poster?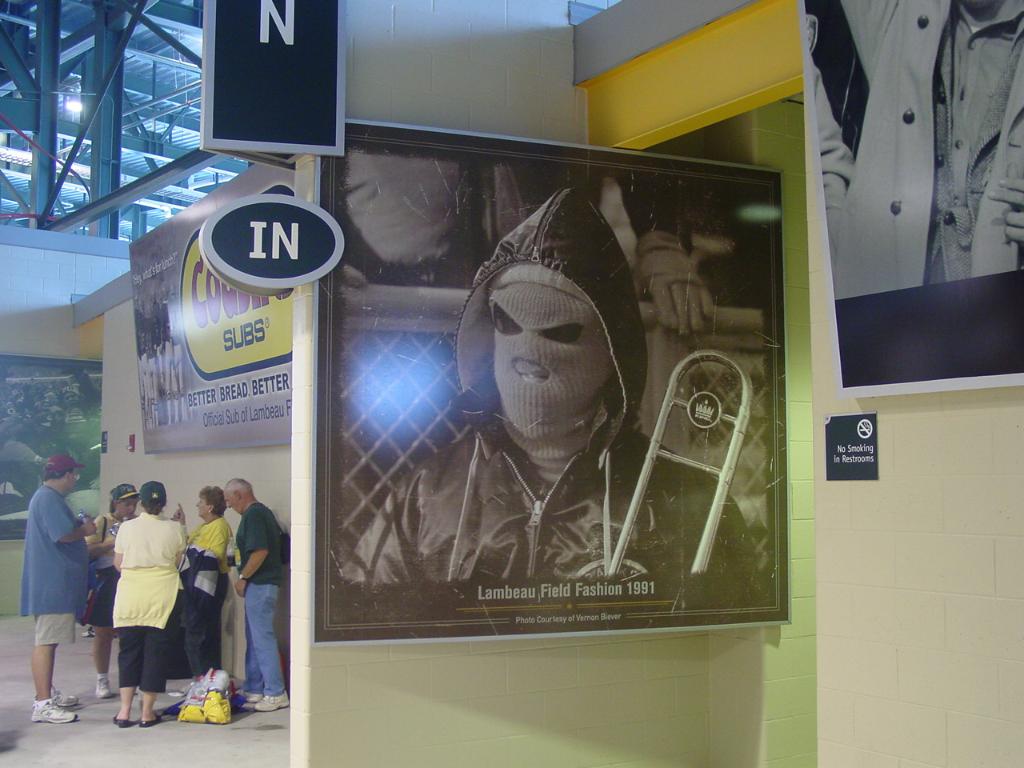
801/0/1023/398
